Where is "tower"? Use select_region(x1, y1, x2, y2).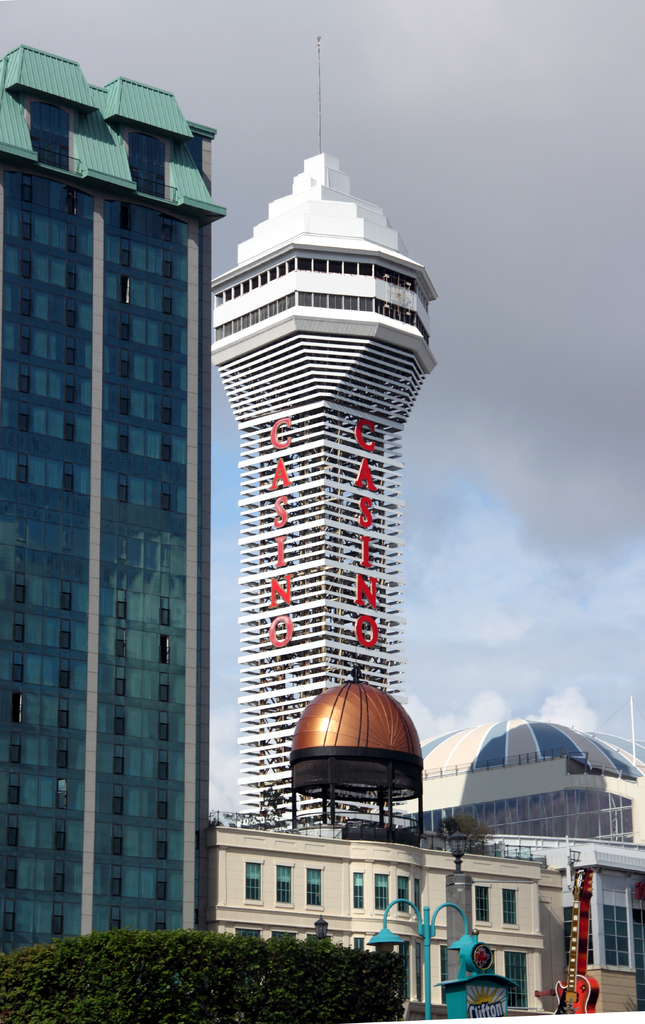
select_region(177, 81, 472, 903).
